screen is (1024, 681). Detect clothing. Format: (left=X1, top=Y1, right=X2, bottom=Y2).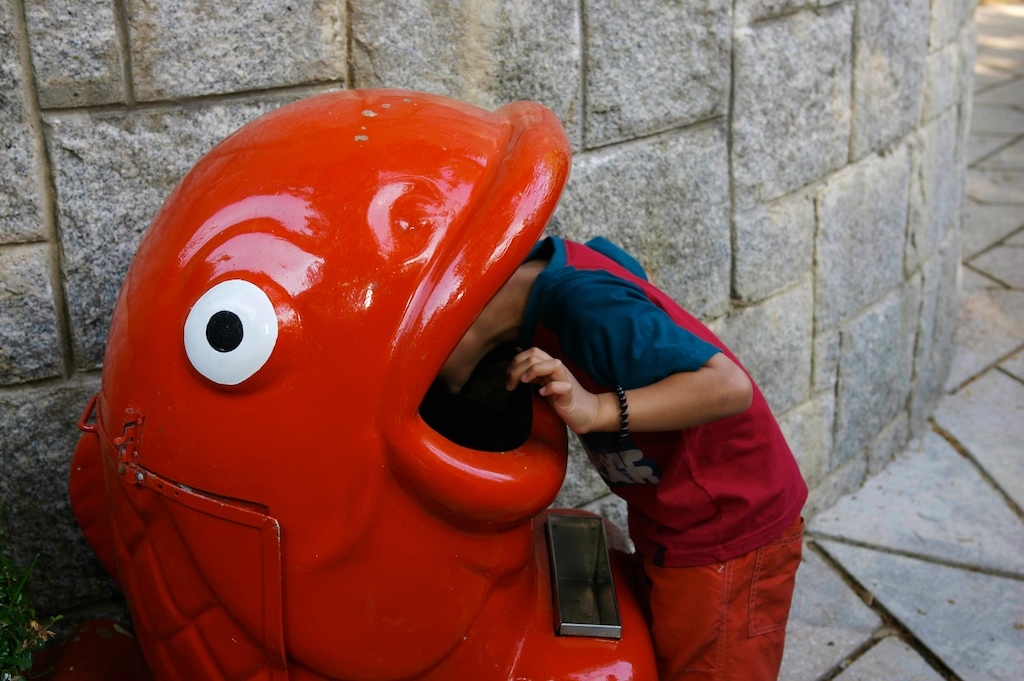
(left=512, top=195, right=809, bottom=650).
